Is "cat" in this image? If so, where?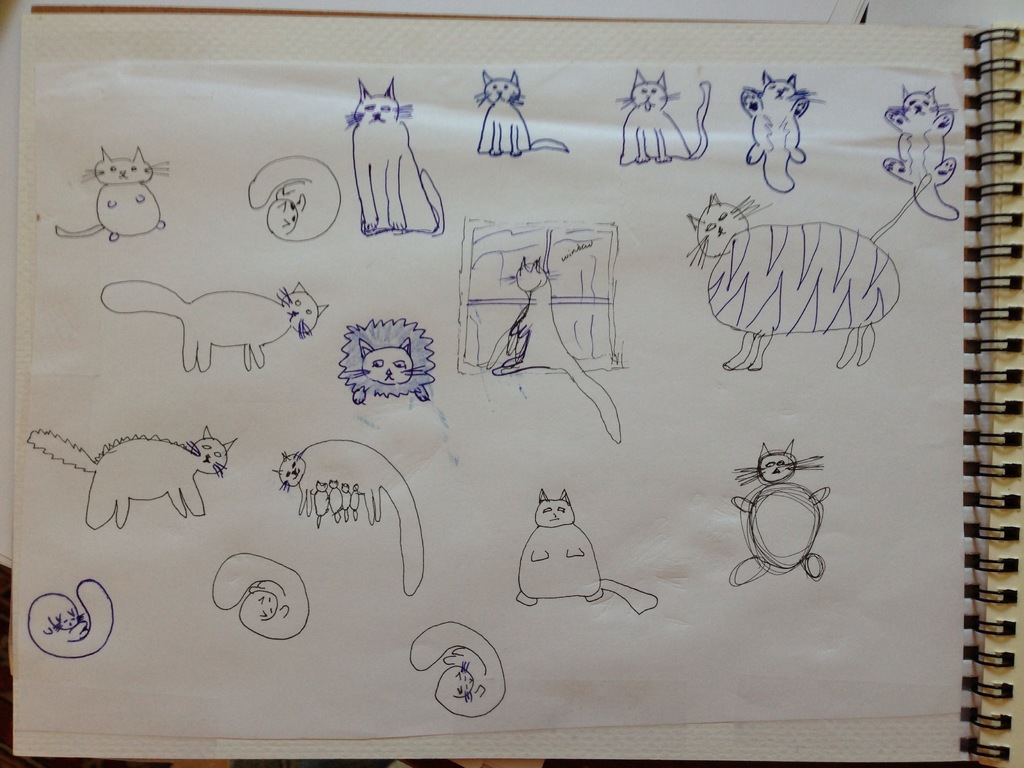
Yes, at {"x1": 514, "y1": 488, "x2": 657, "y2": 618}.
